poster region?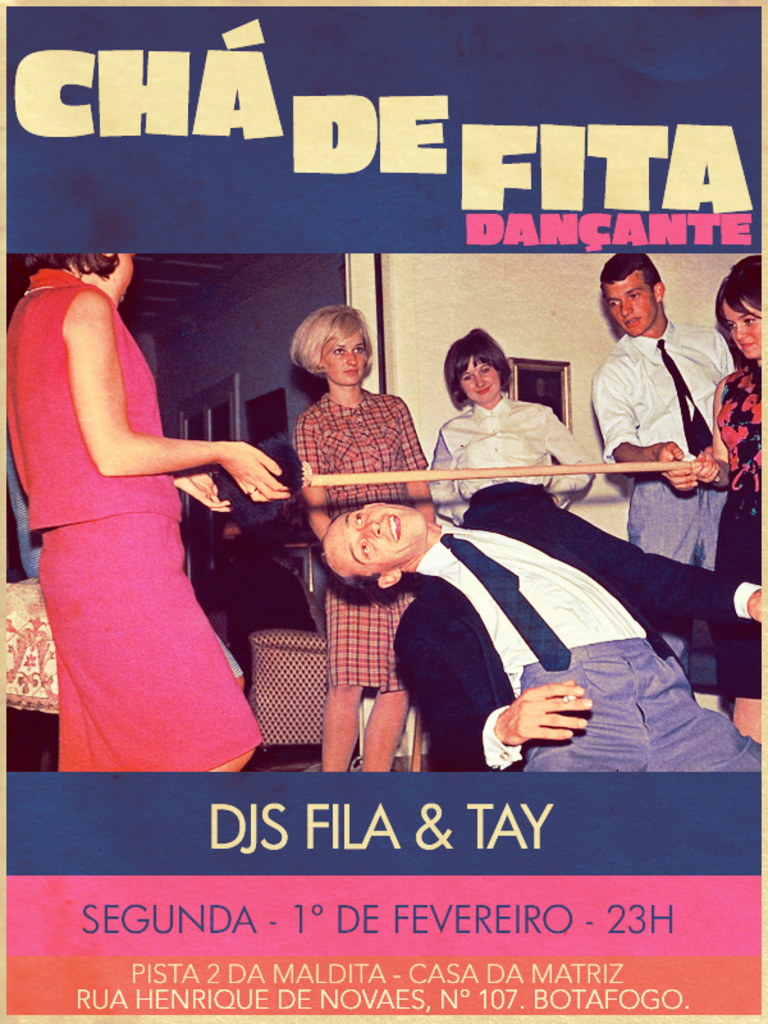
0:0:767:1023
